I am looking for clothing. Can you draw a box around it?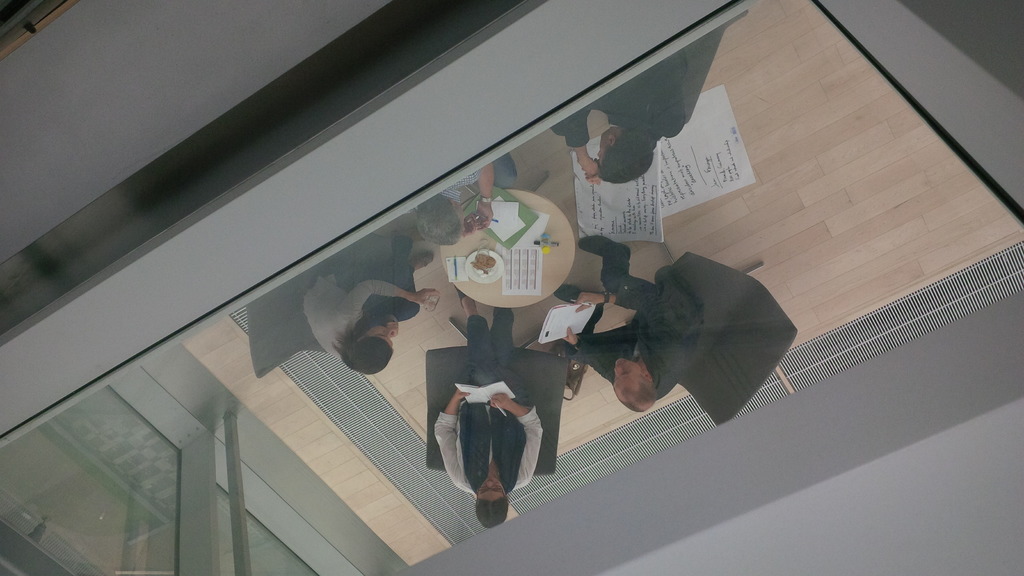
Sure, the bounding box is select_region(434, 156, 519, 202).
